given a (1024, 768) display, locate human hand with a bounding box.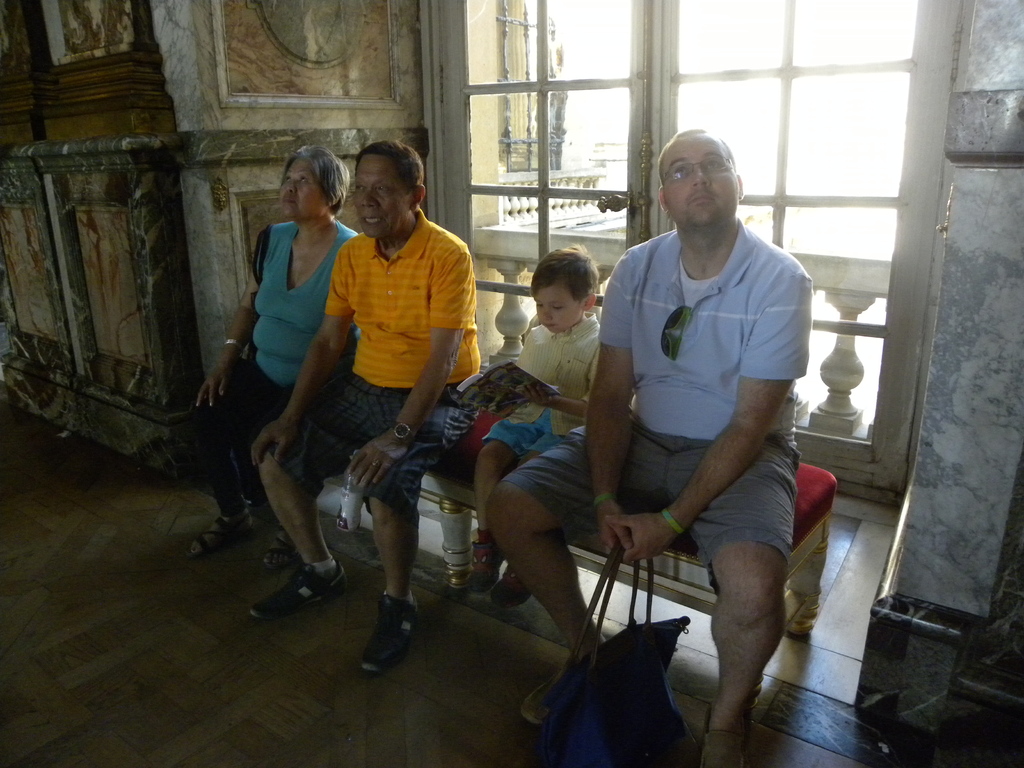
Located: Rect(596, 495, 641, 557).
